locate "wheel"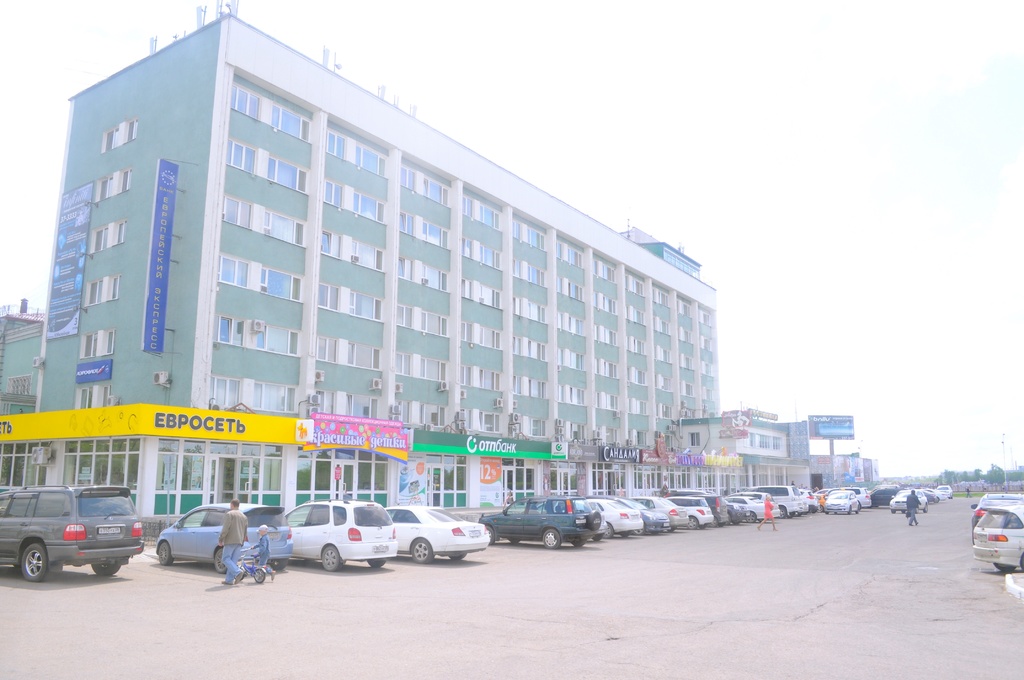
890, 507, 897, 515
